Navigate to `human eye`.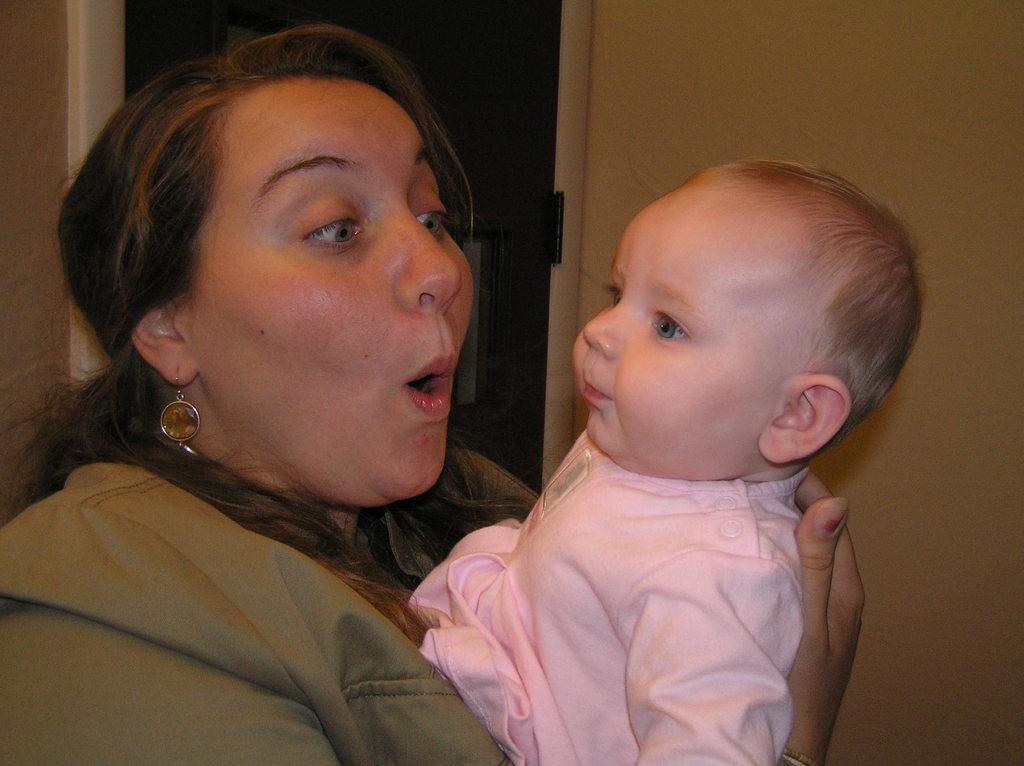
Navigation target: rect(407, 179, 453, 243).
